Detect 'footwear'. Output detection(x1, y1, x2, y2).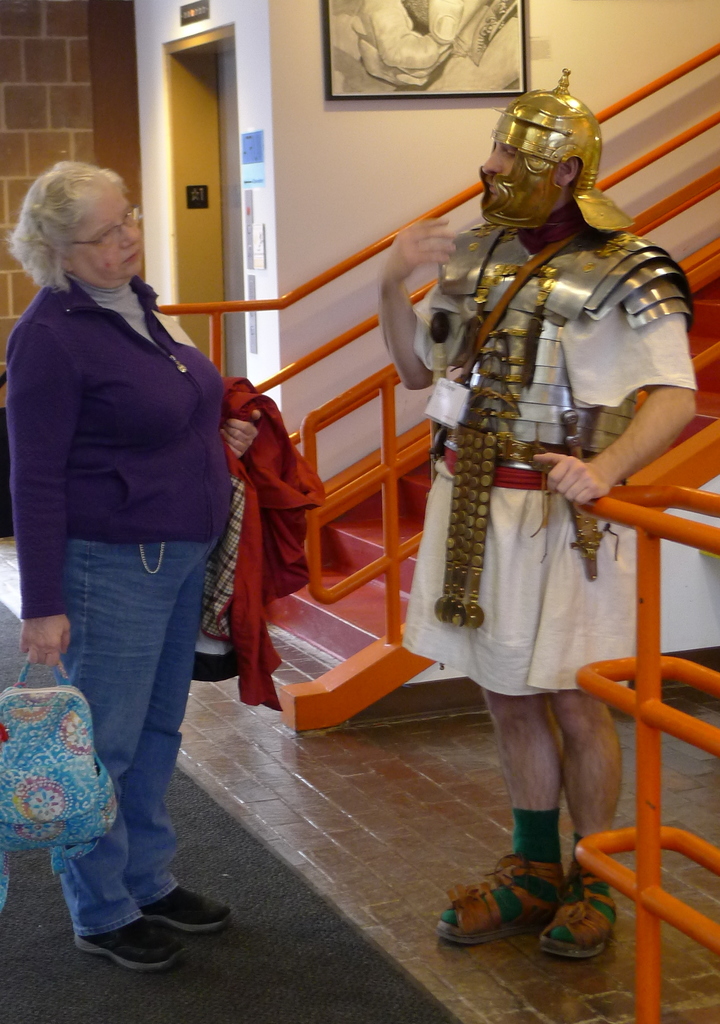
detection(140, 876, 234, 932).
